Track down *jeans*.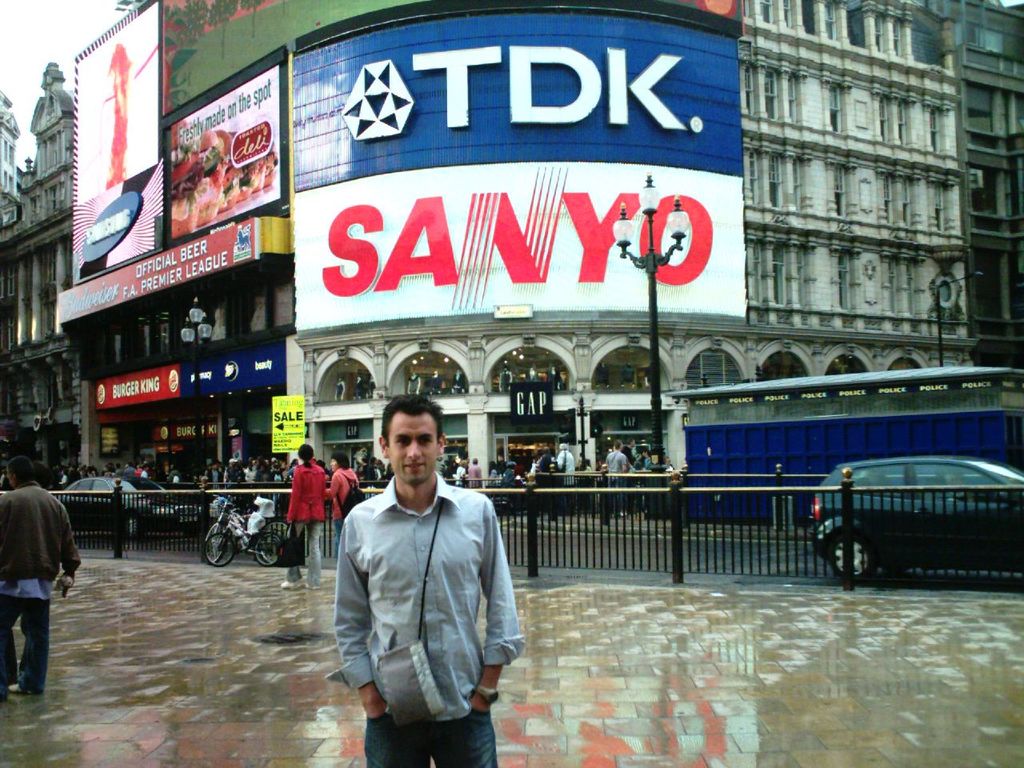
Tracked to box(0, 590, 47, 698).
